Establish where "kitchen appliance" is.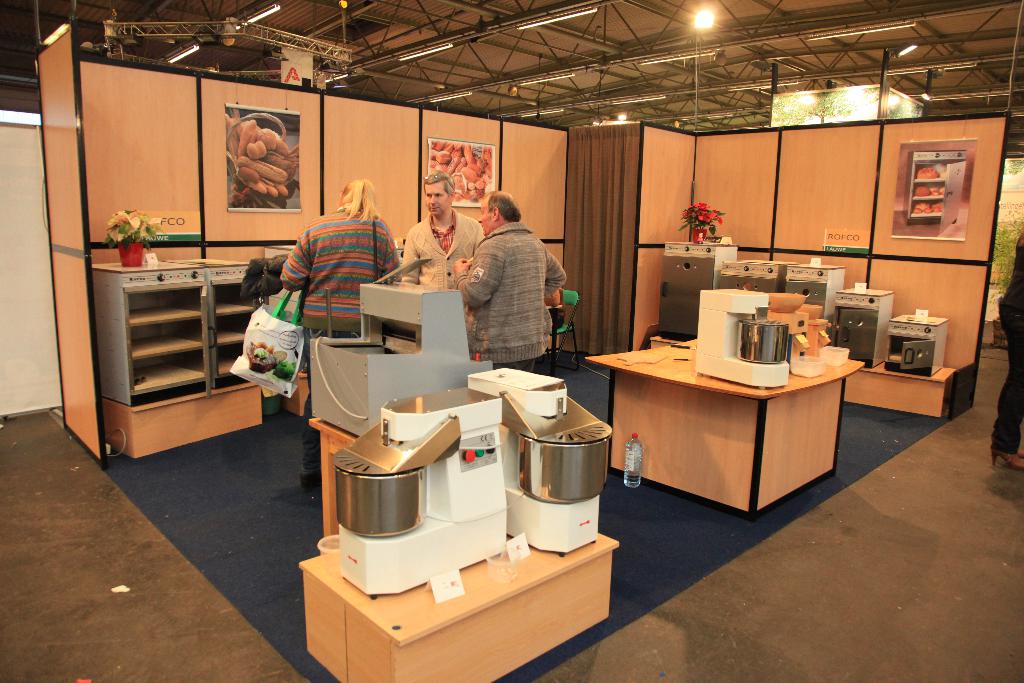
Established at {"left": 724, "top": 261, "right": 792, "bottom": 284}.
